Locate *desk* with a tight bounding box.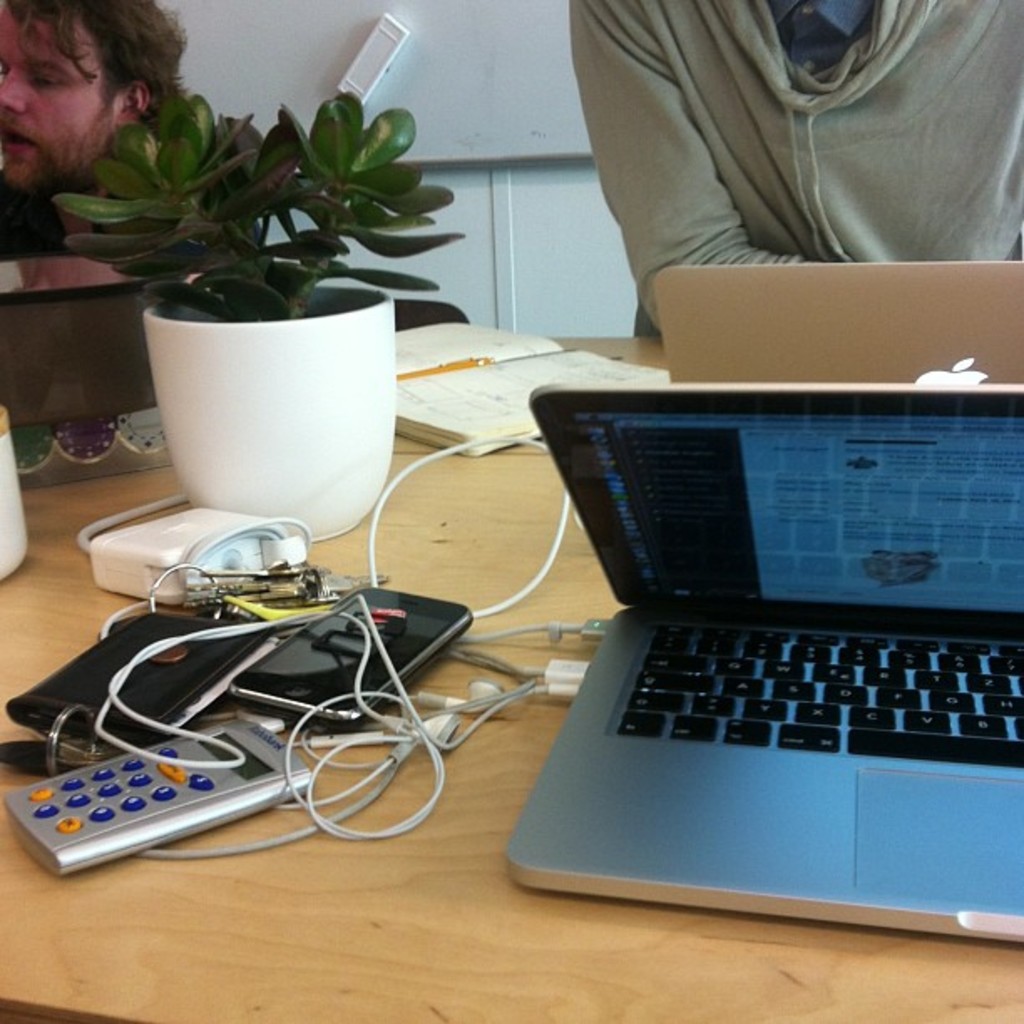
BBox(0, 336, 1022, 1022).
